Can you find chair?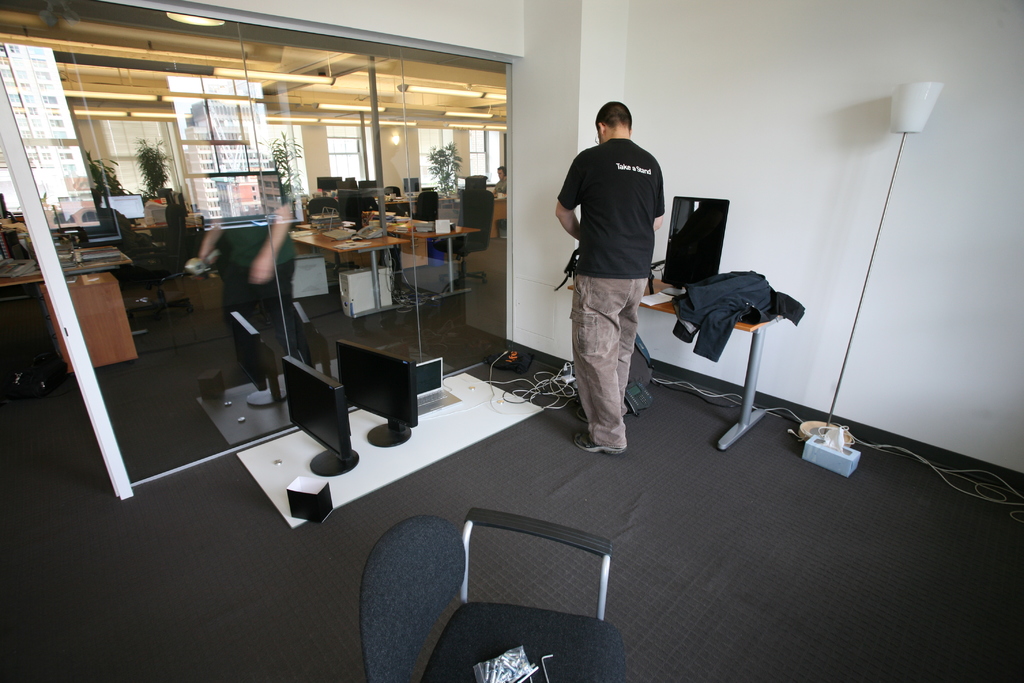
Yes, bounding box: x1=301 y1=194 x2=359 y2=277.
